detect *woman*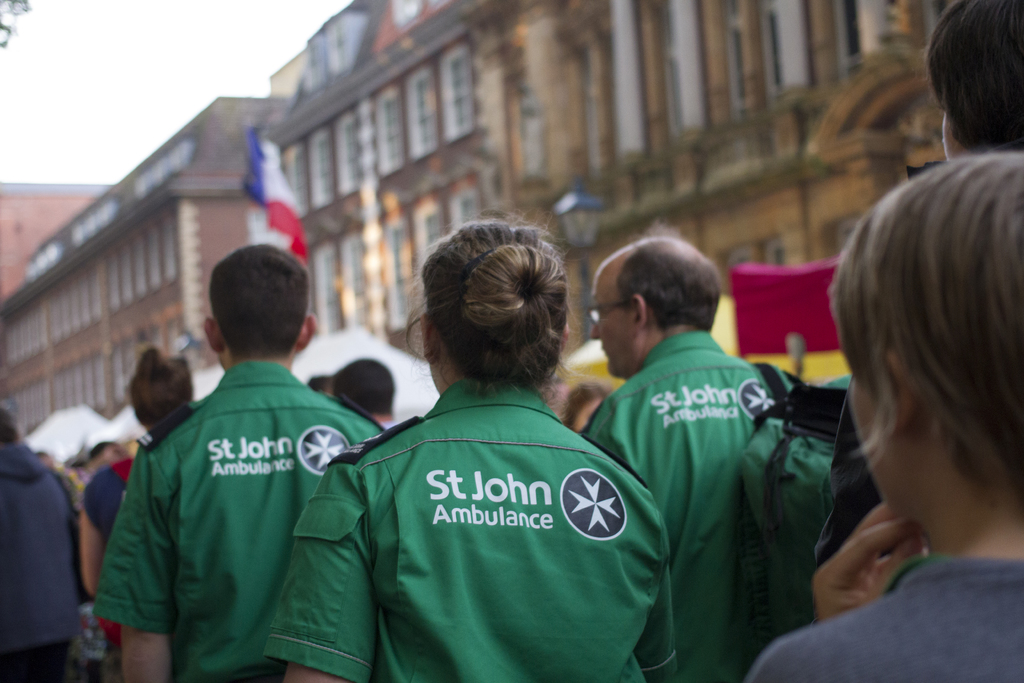
pyautogui.locateOnScreen(78, 342, 195, 682)
